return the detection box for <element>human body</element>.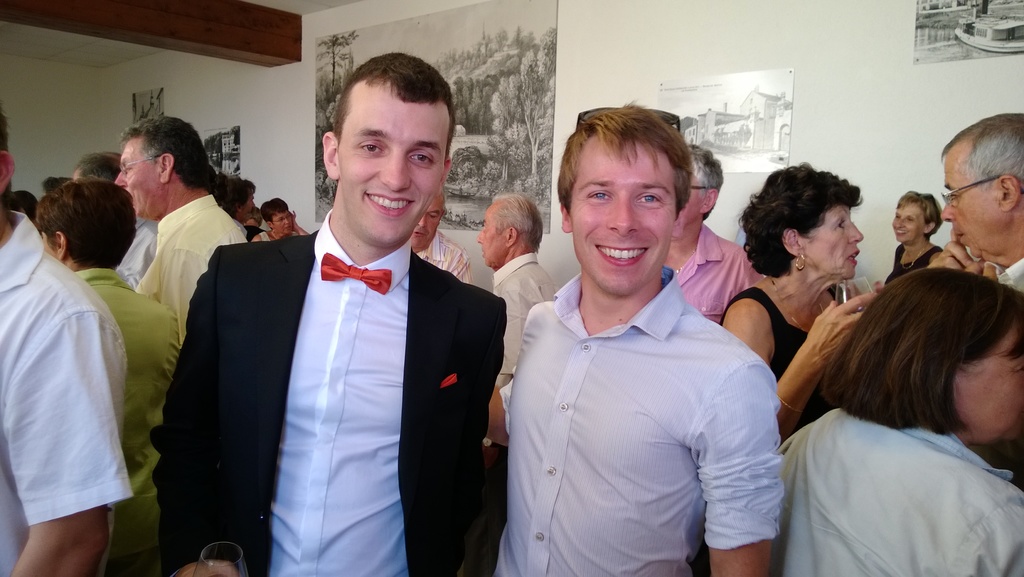
bbox=[133, 195, 252, 353].
